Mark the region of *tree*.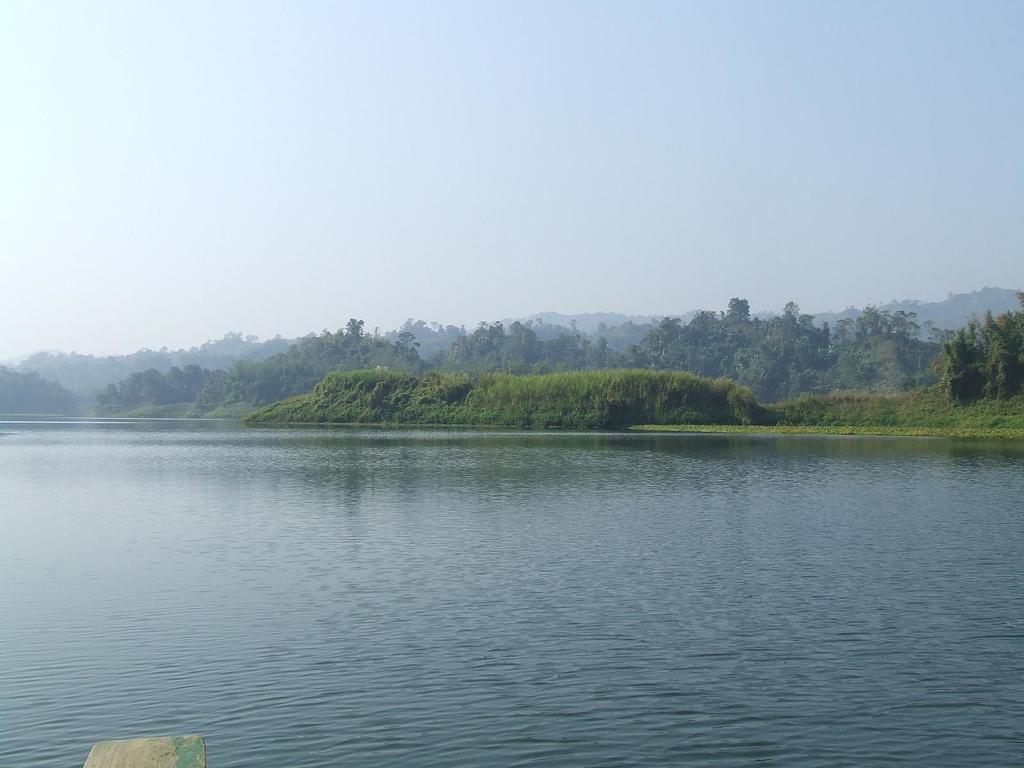
Region: (921,309,1013,402).
